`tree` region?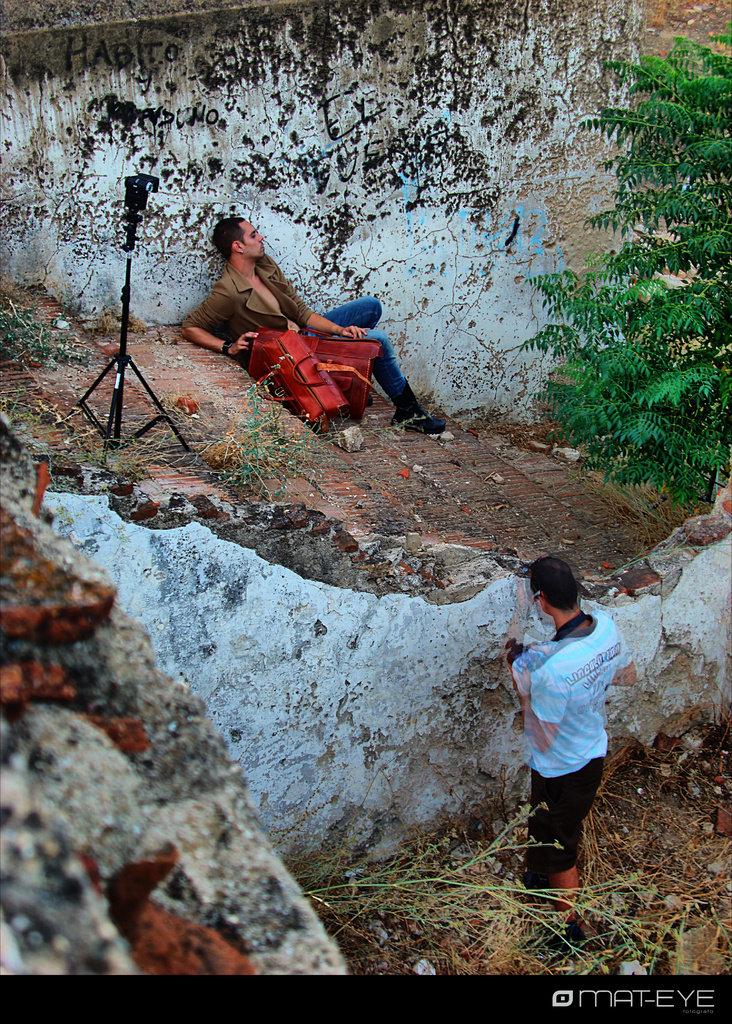
516, 29, 731, 511
